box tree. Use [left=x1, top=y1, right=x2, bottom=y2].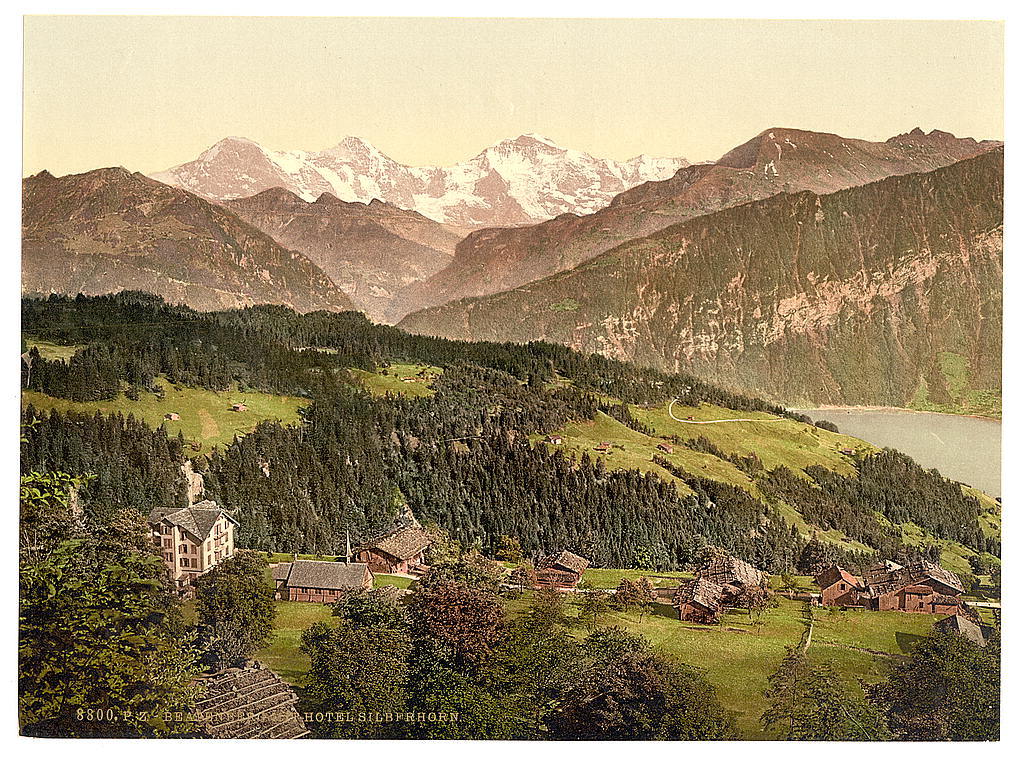
[left=22, top=348, right=248, bottom=695].
